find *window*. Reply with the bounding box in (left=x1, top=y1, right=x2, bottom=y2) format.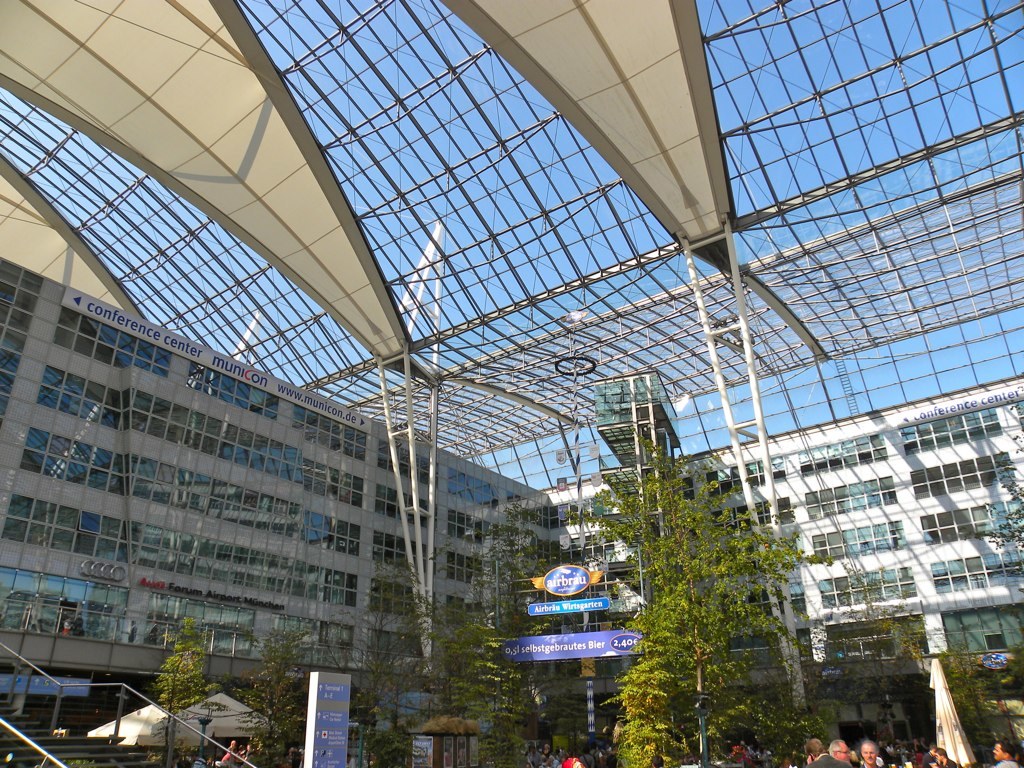
(left=914, top=503, right=1023, bottom=549).
